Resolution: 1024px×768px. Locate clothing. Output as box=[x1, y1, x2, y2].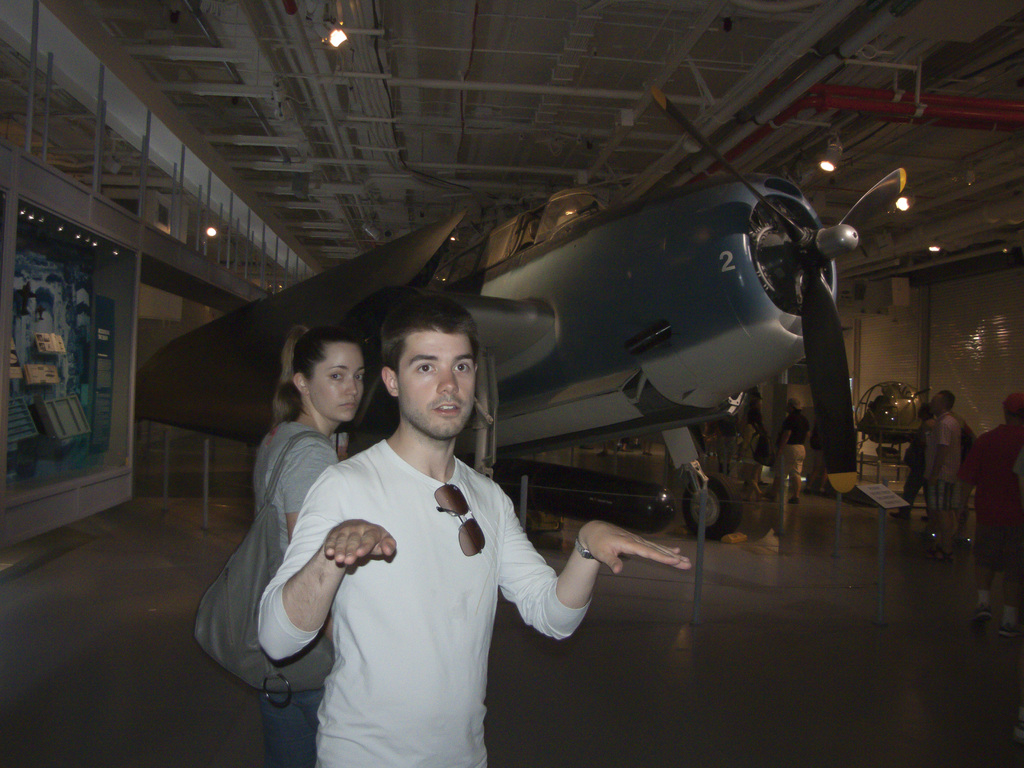
box=[244, 424, 345, 767].
